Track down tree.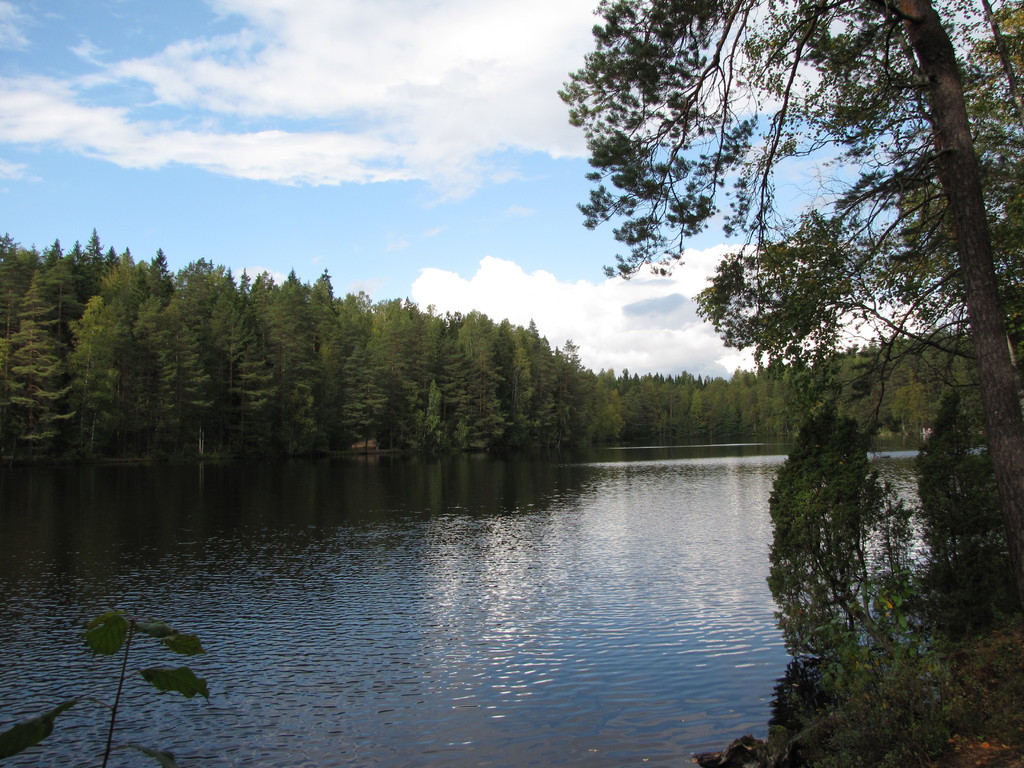
Tracked to rect(817, 358, 852, 429).
